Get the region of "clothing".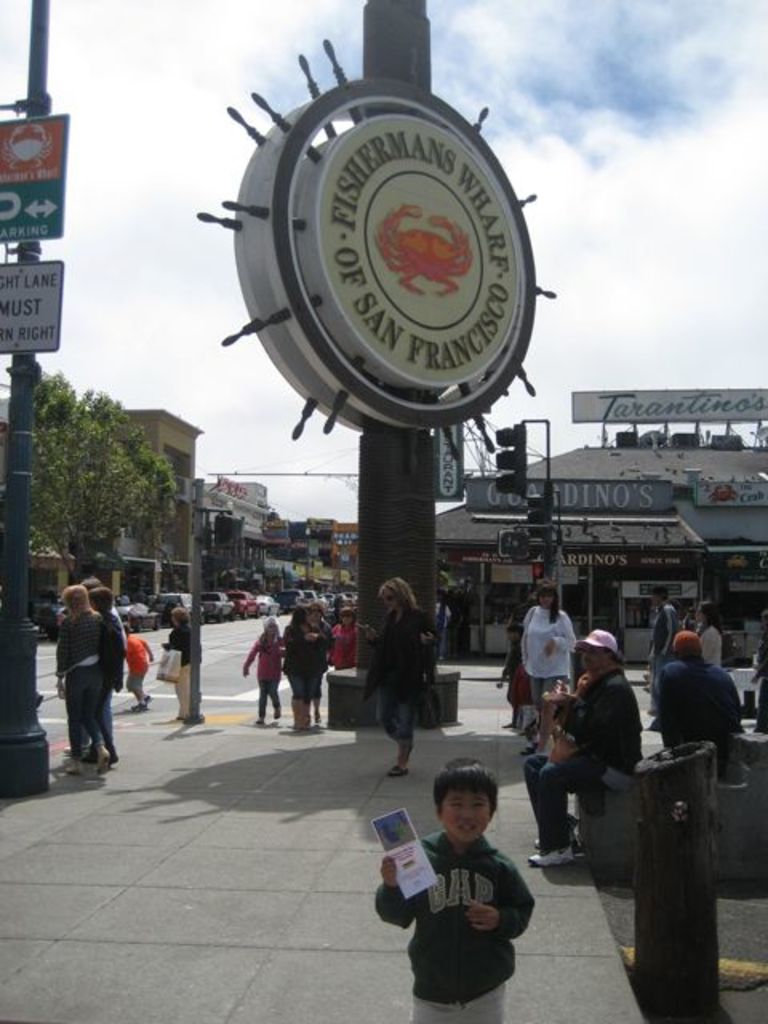
494/650/539/707.
